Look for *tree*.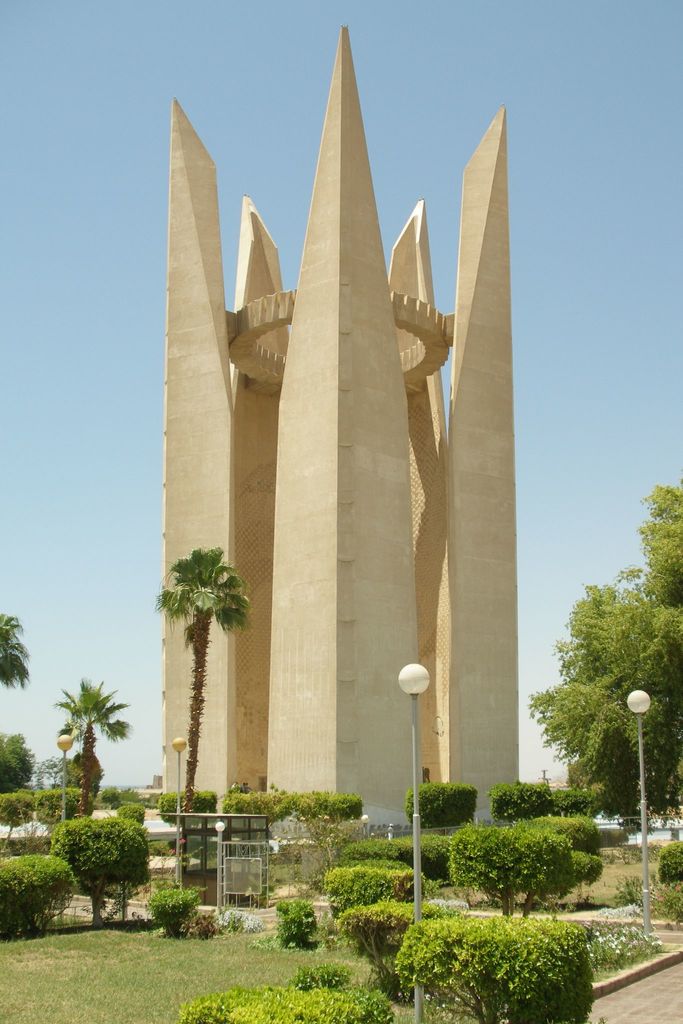
Found: 0:611:24:817.
